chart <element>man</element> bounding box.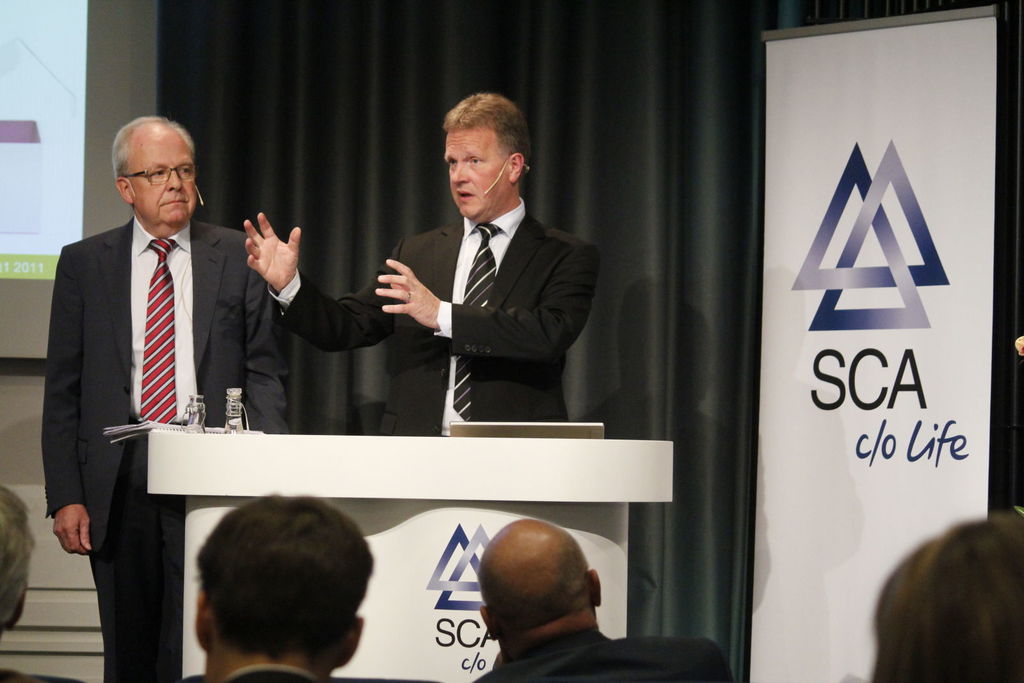
Charted: [left=177, top=491, right=375, bottom=682].
